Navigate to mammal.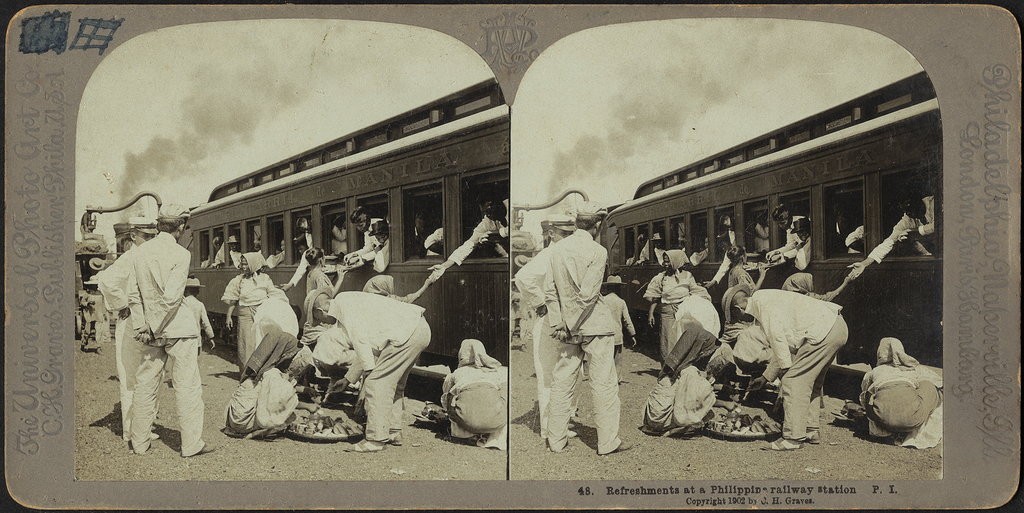
Navigation target: pyautogui.locateOnScreen(423, 224, 447, 256).
